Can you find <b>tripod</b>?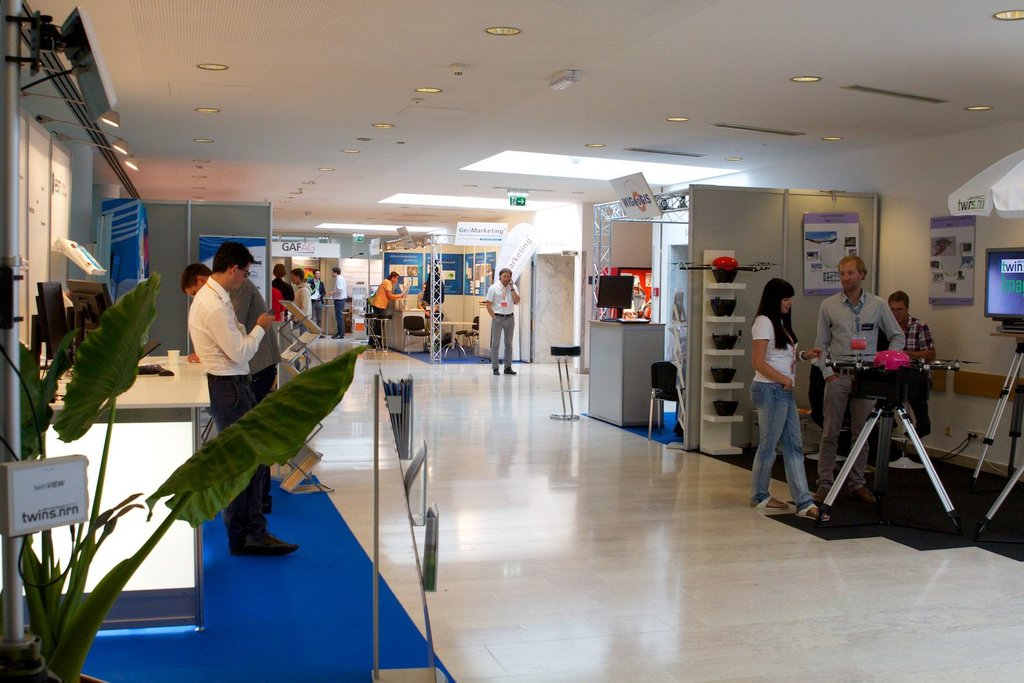
Yes, bounding box: left=971, top=337, right=1021, bottom=488.
